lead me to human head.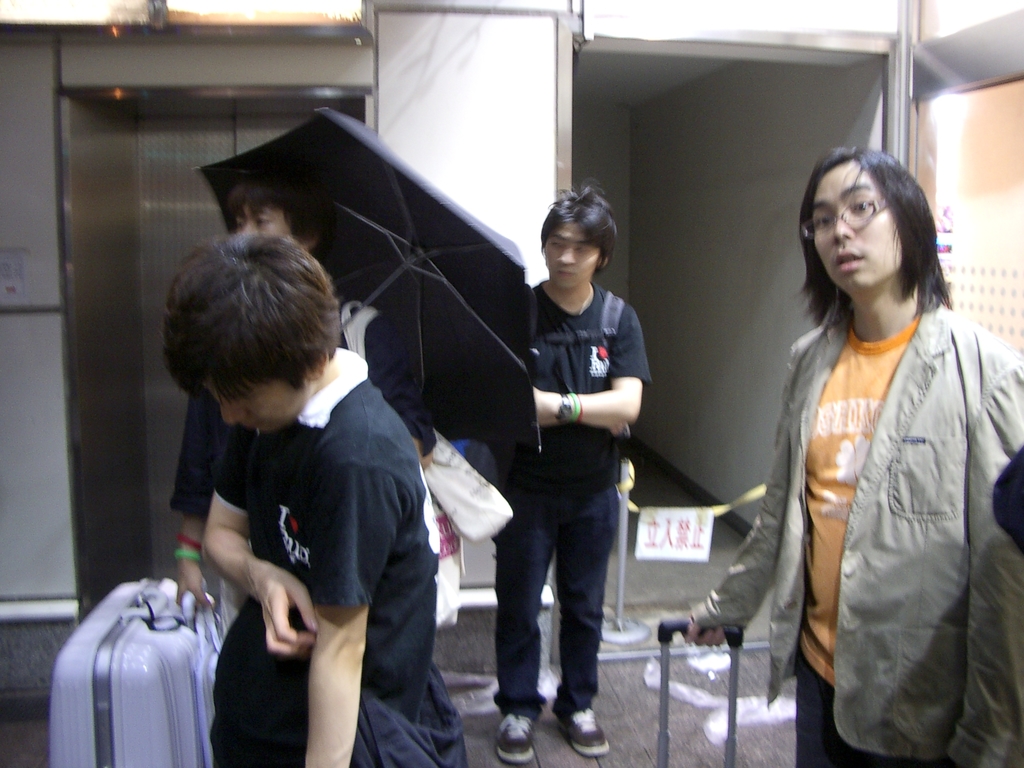
Lead to (160, 236, 346, 437).
